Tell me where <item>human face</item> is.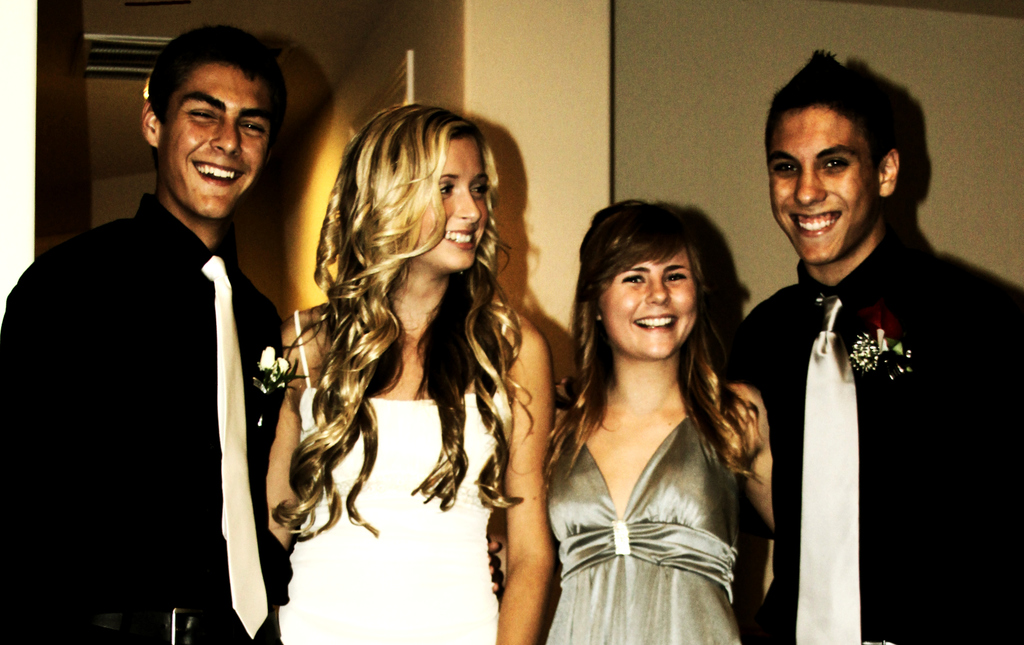
<item>human face</item> is at x1=601, y1=250, x2=696, y2=359.
